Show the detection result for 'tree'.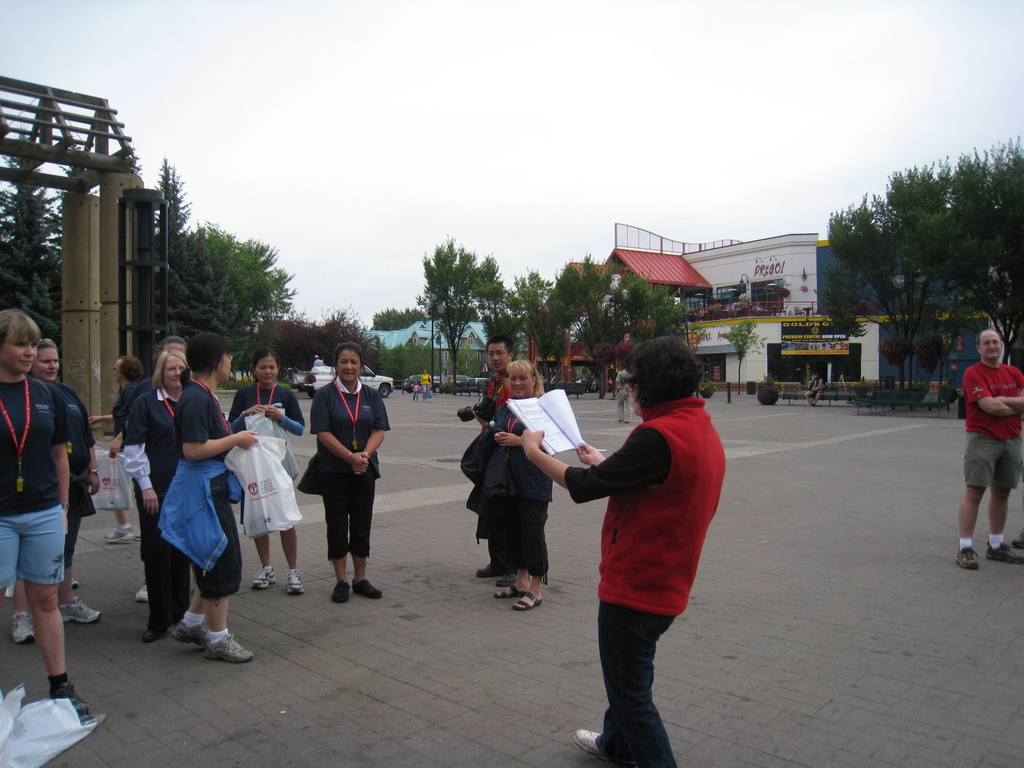
bbox(366, 333, 382, 373).
